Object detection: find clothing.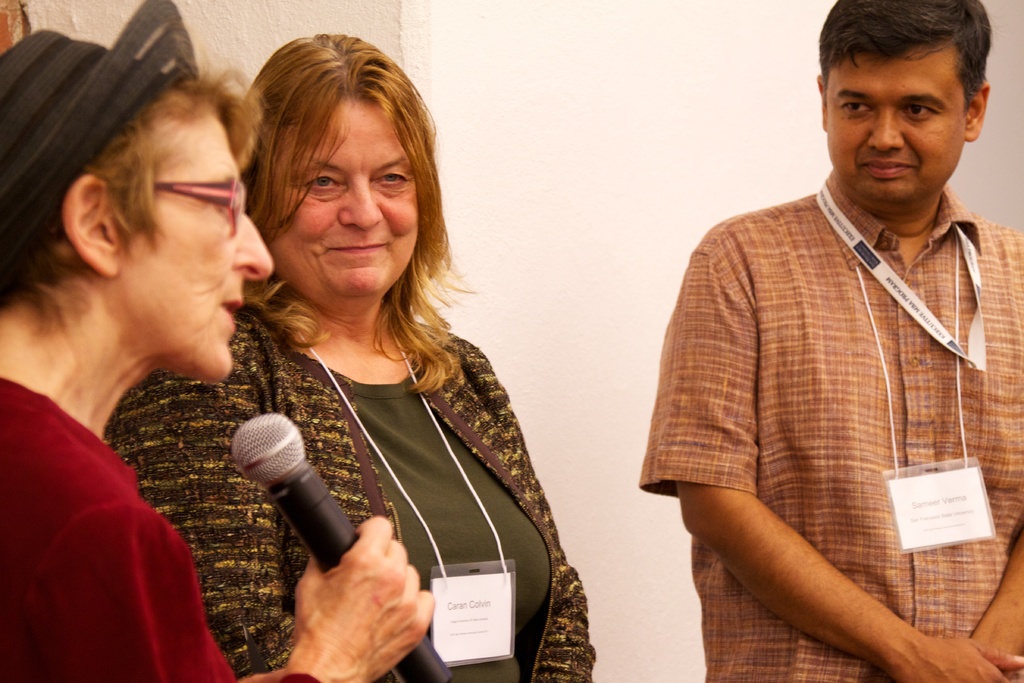
(0, 376, 237, 682).
